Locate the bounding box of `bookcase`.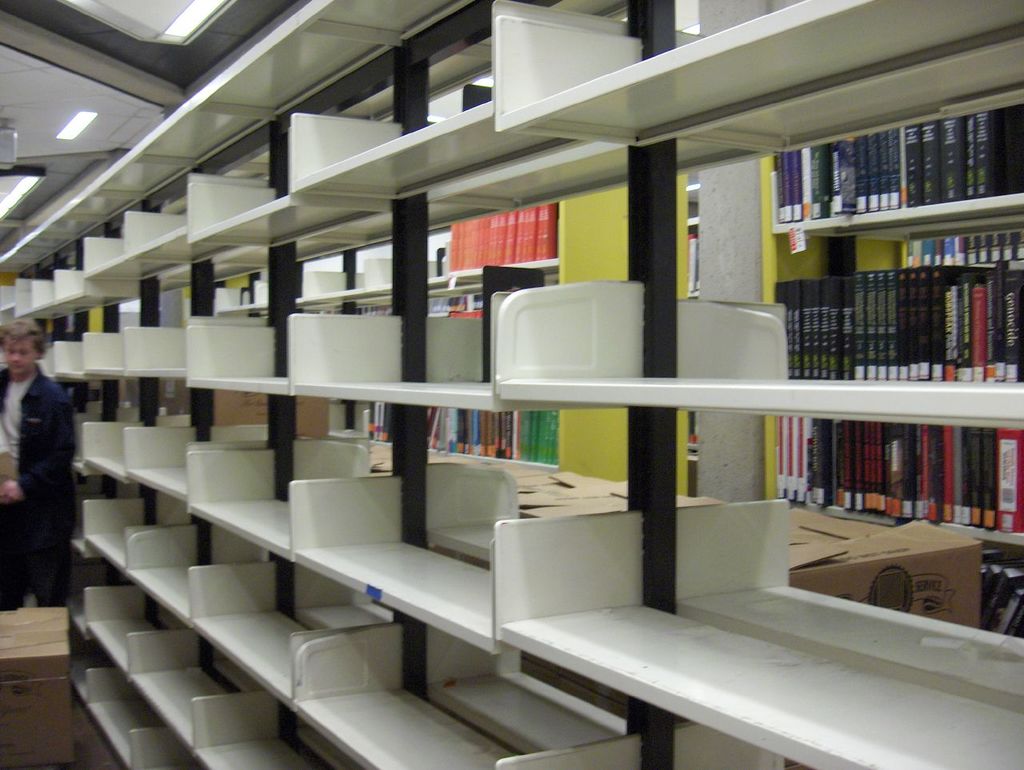
Bounding box: locate(754, 103, 1023, 640).
